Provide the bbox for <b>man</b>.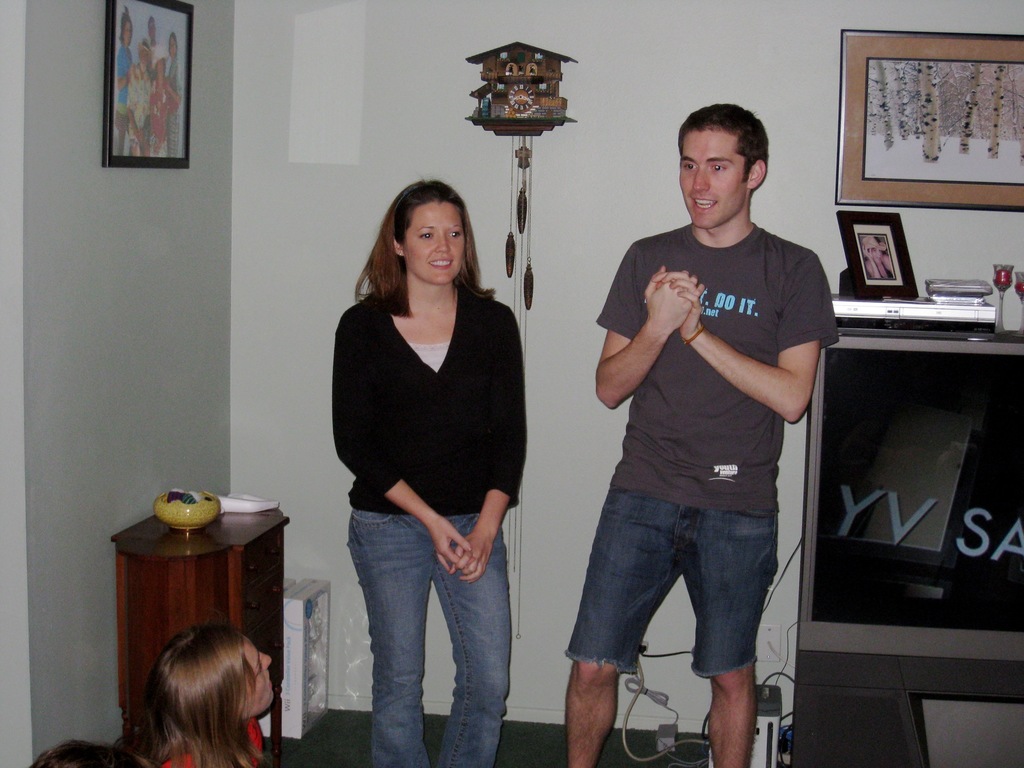
pyautogui.locateOnScreen(559, 98, 842, 767).
